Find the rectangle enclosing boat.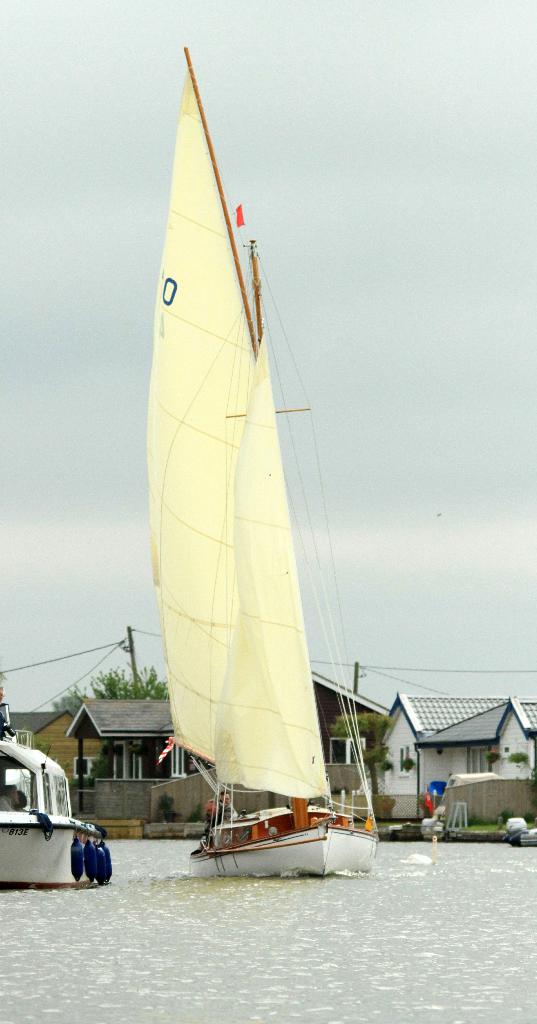
<box>120,40,382,879</box>.
